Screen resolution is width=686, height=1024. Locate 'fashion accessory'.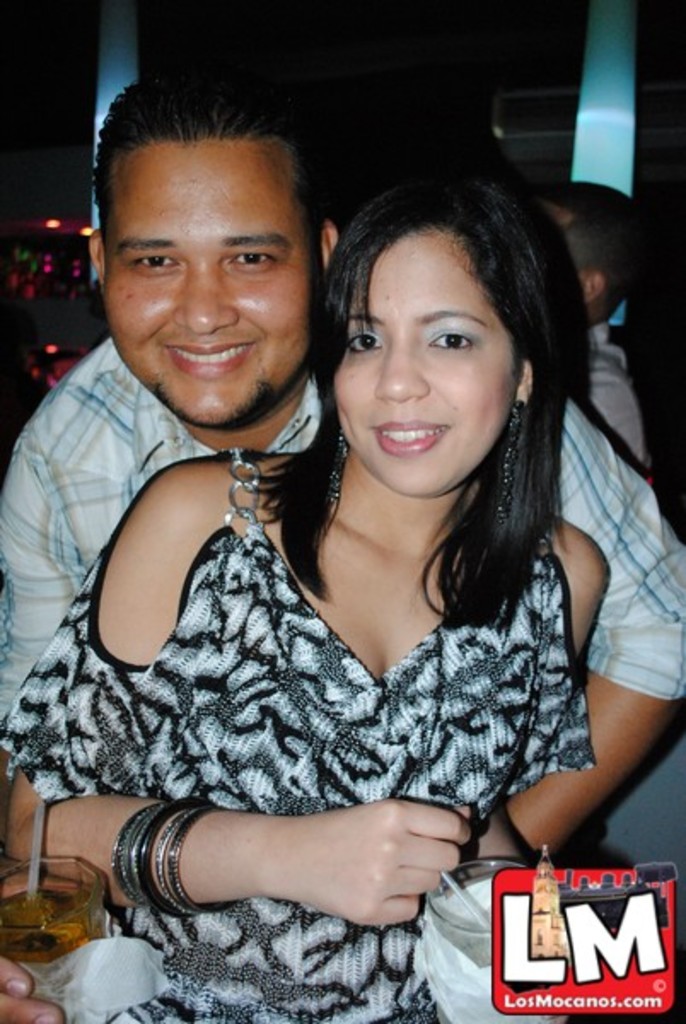
box=[498, 399, 522, 517].
